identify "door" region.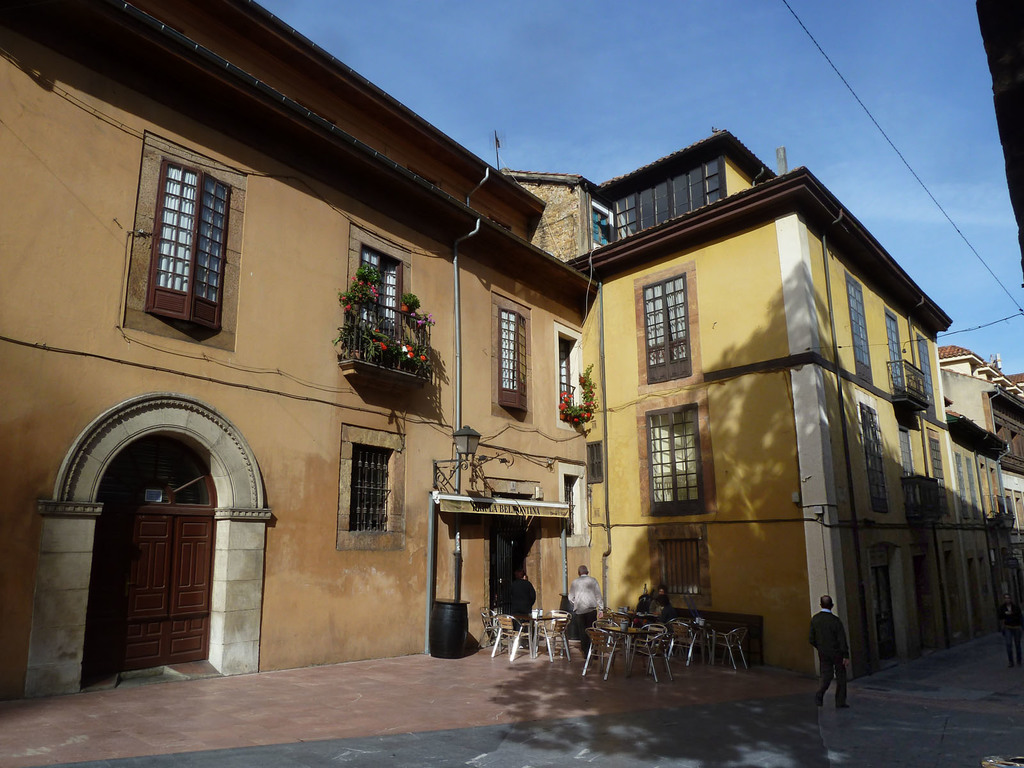
Region: <box>92,416,218,687</box>.
